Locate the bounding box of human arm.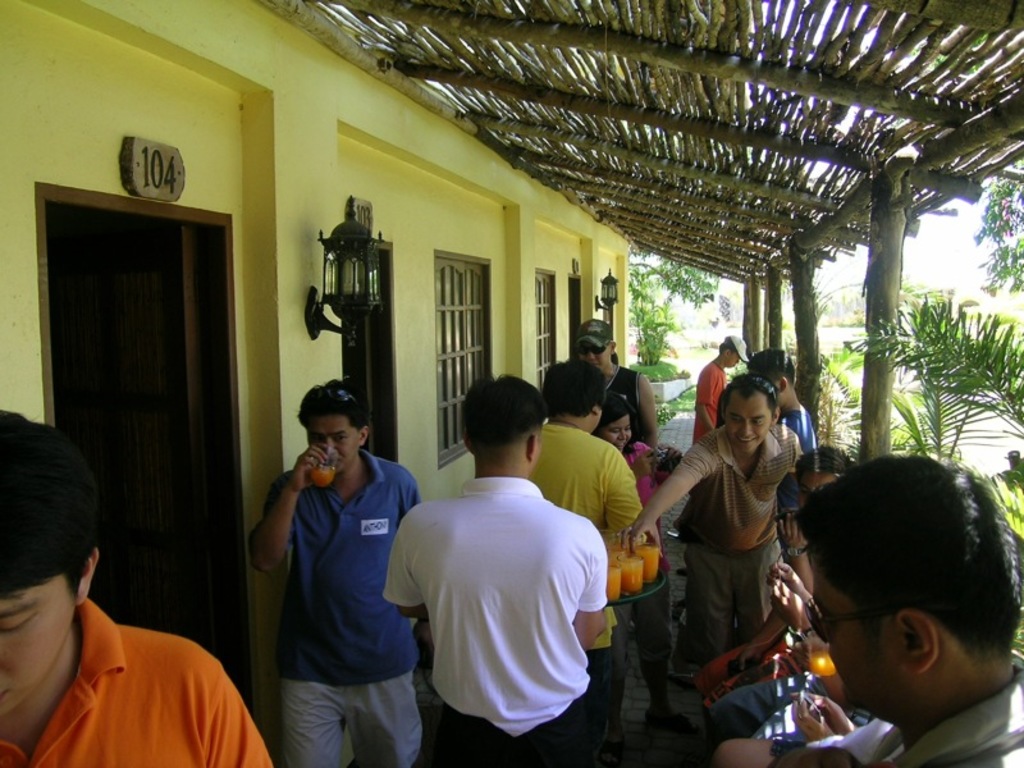
Bounding box: rect(248, 443, 333, 577).
